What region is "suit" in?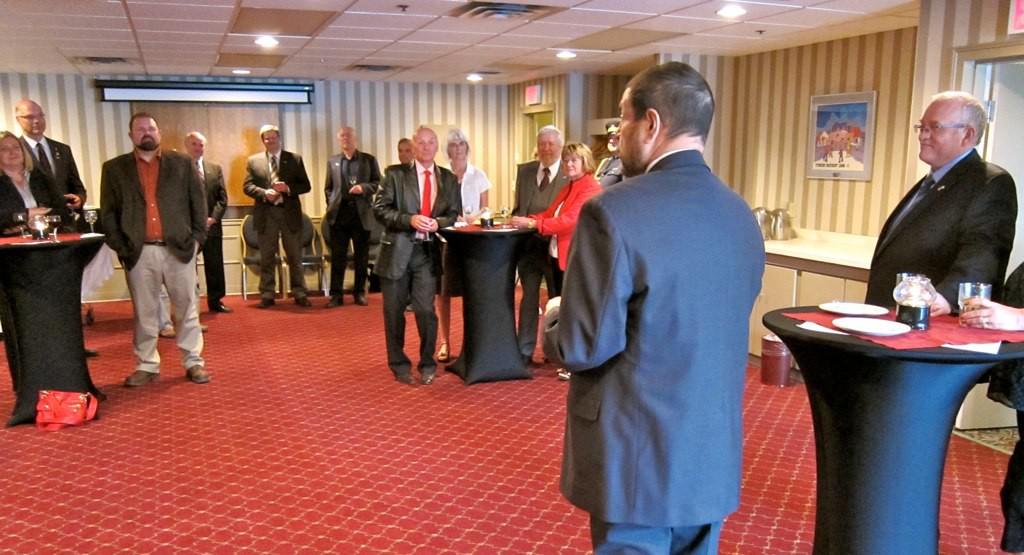
Rect(321, 149, 382, 296).
